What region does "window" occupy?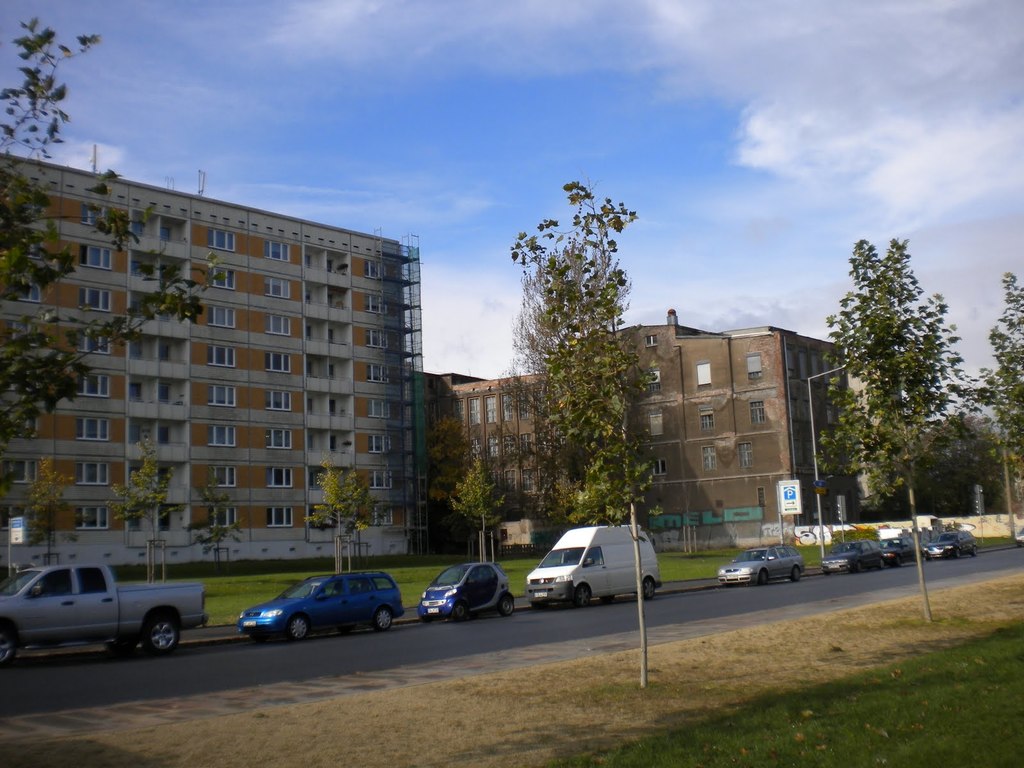
x1=649, y1=415, x2=664, y2=438.
